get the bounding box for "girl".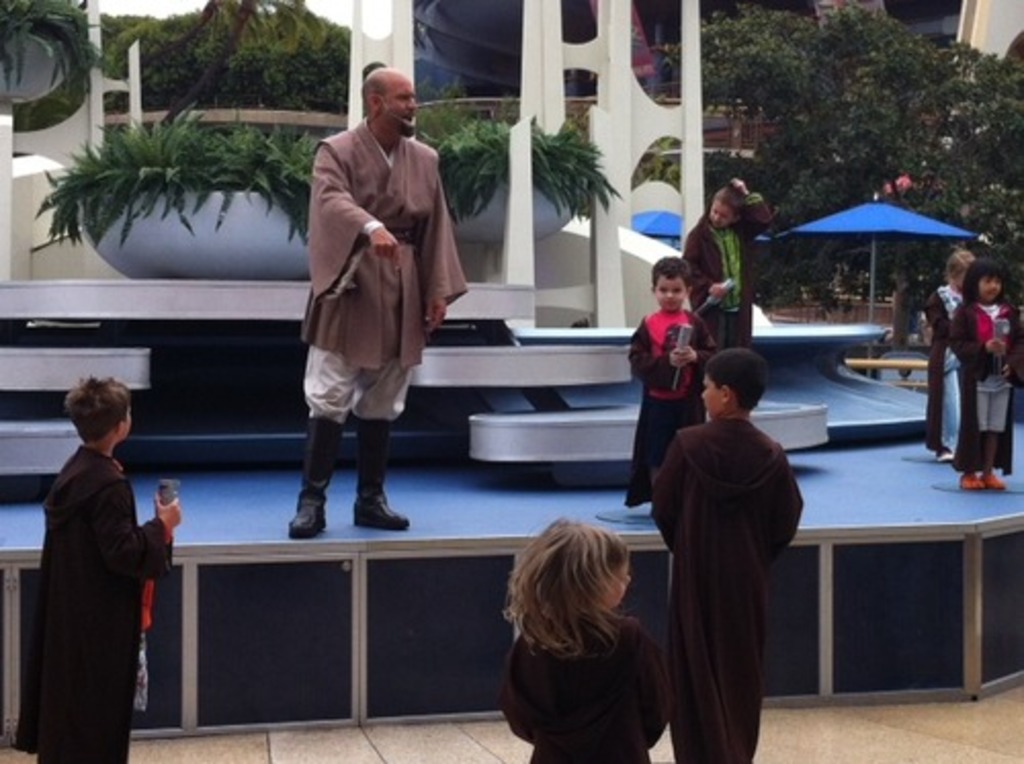
<bbox>932, 246, 981, 451</bbox>.
